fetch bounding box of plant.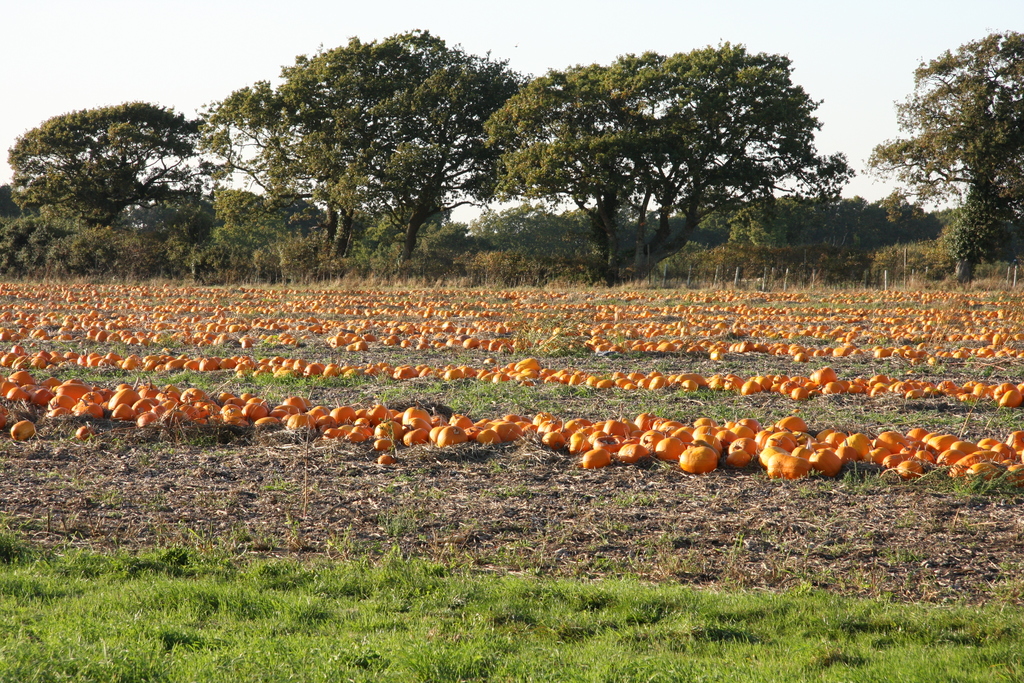
Bbox: (627, 237, 728, 282).
